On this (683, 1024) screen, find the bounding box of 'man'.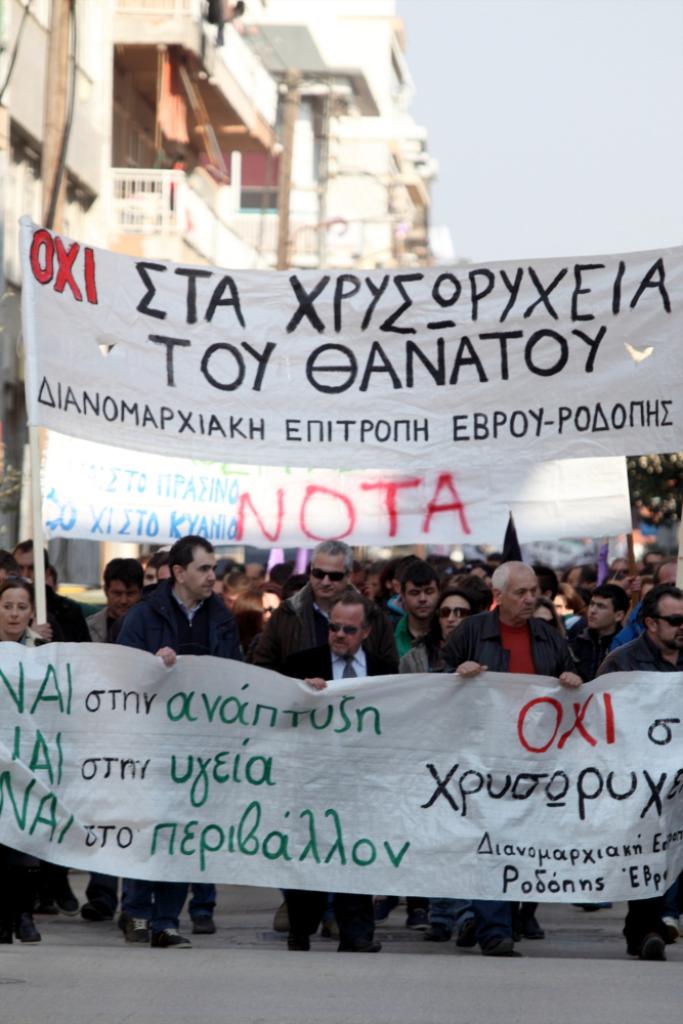
Bounding box: [256, 545, 396, 937].
